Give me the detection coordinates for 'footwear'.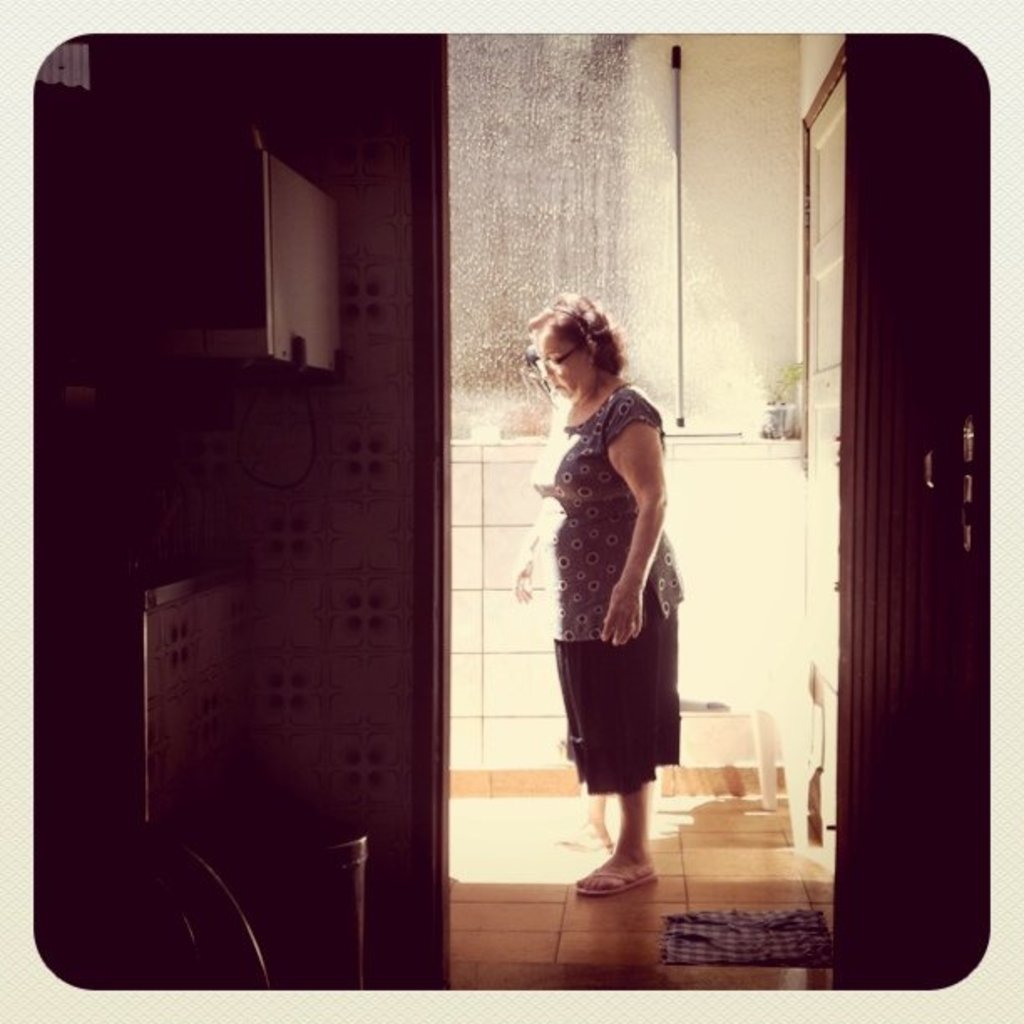
{"left": 569, "top": 860, "right": 659, "bottom": 900}.
